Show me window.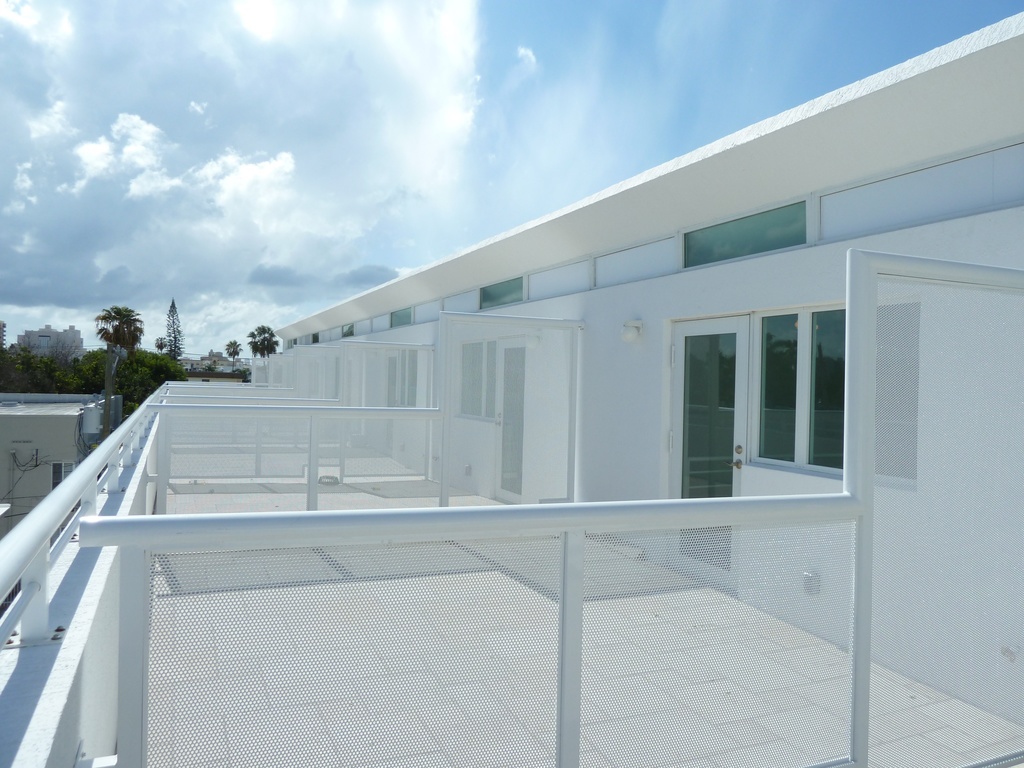
window is here: (x1=748, y1=300, x2=847, y2=478).
